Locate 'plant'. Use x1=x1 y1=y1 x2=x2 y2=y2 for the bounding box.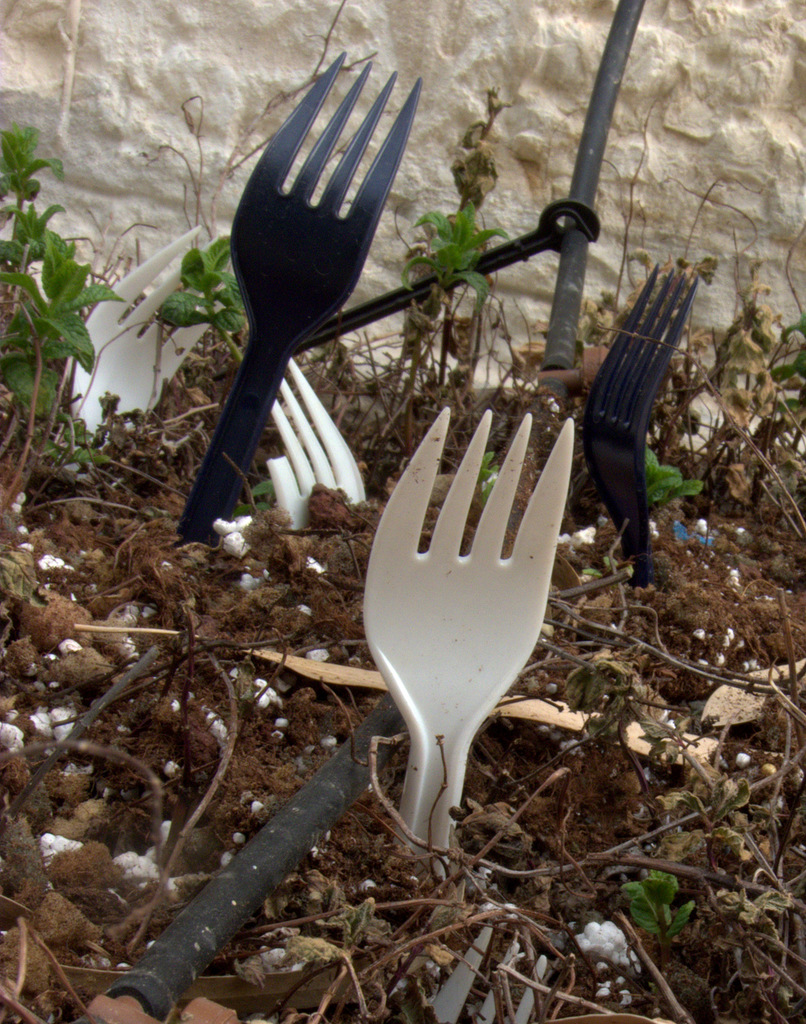
x1=151 y1=243 x2=275 y2=376.
